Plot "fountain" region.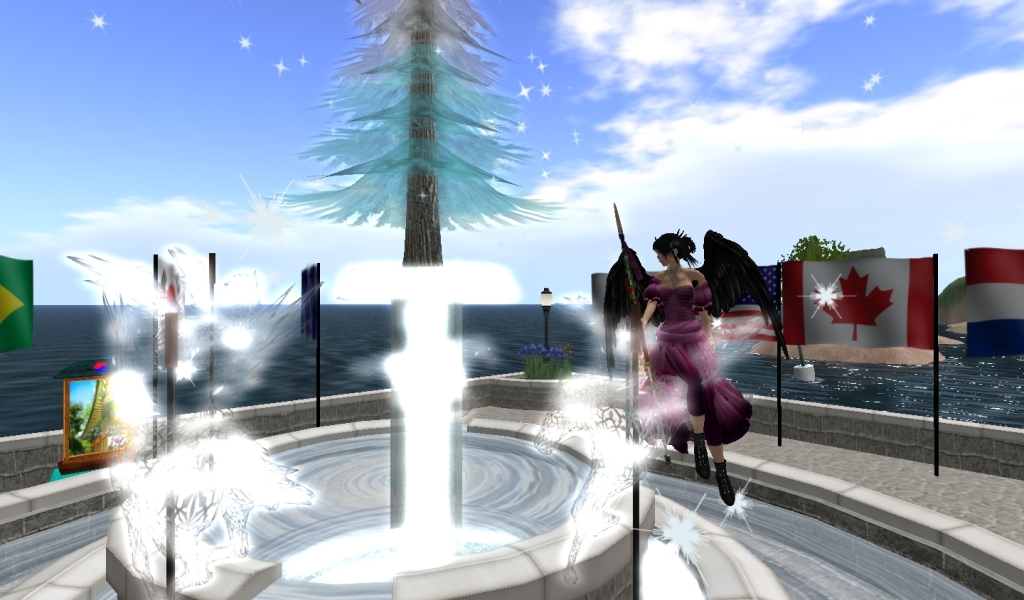
Plotted at pyautogui.locateOnScreen(93, 280, 803, 599).
